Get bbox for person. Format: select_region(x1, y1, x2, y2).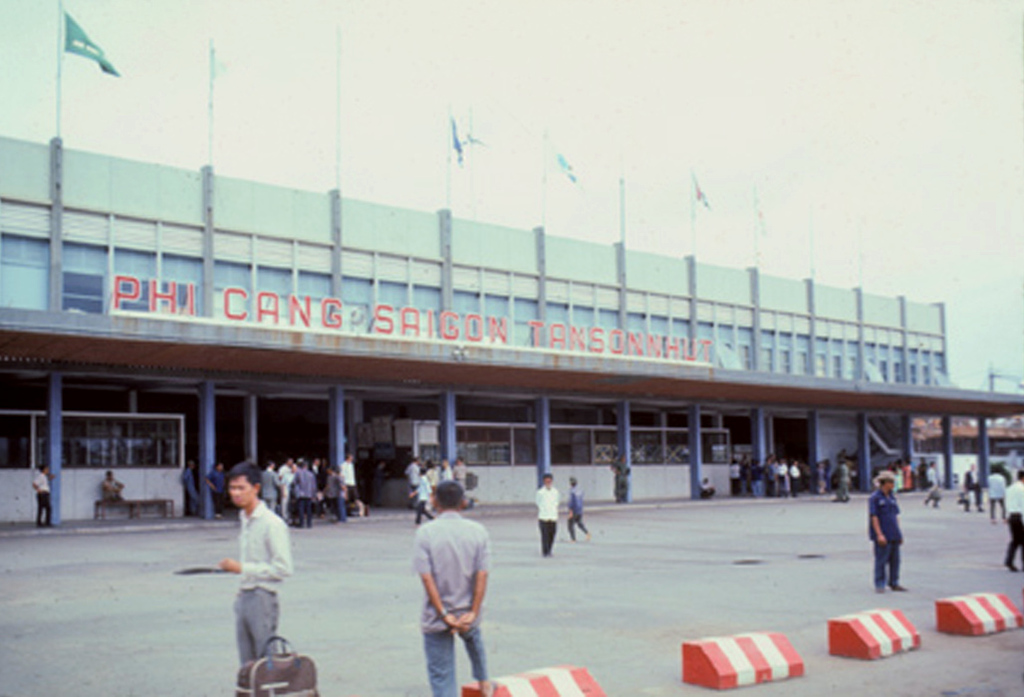
select_region(335, 453, 367, 516).
